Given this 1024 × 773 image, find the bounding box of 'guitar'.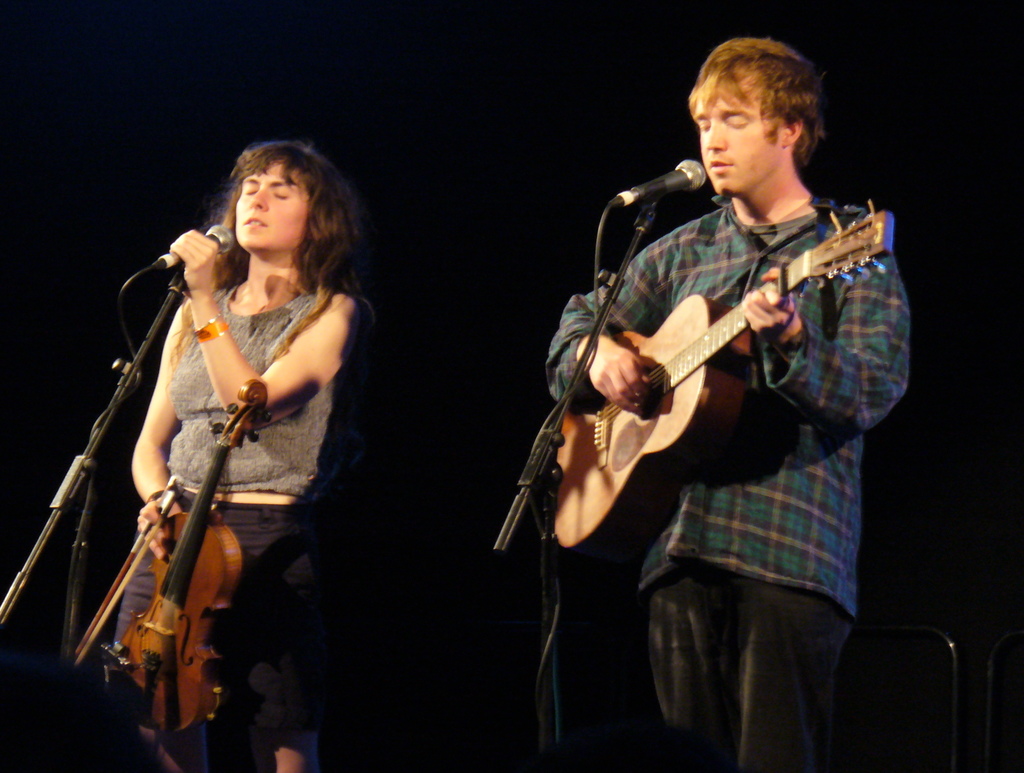
crop(522, 199, 888, 536).
